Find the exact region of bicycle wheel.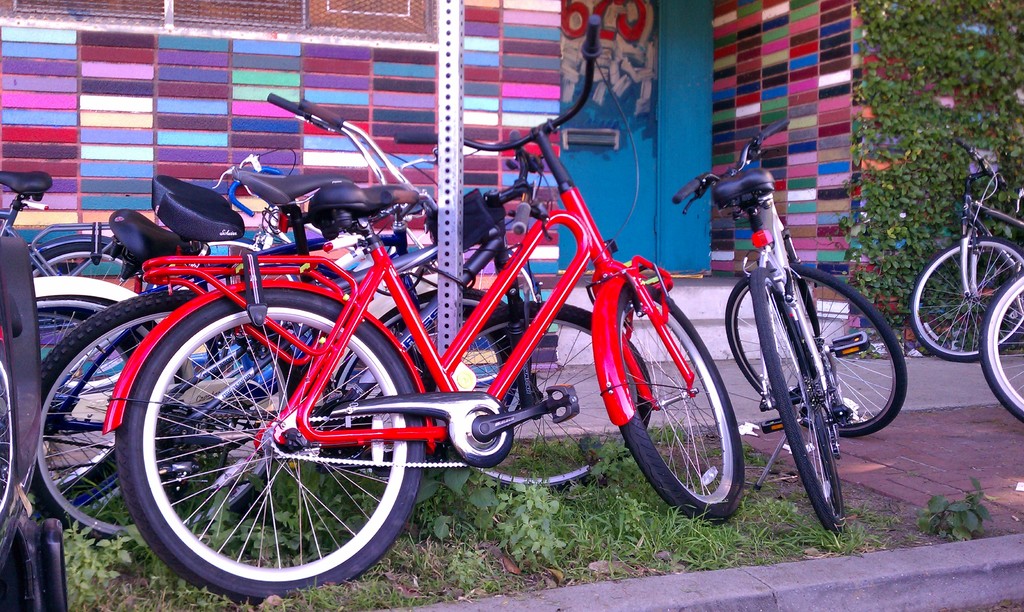
Exact region: [979, 270, 1023, 425].
